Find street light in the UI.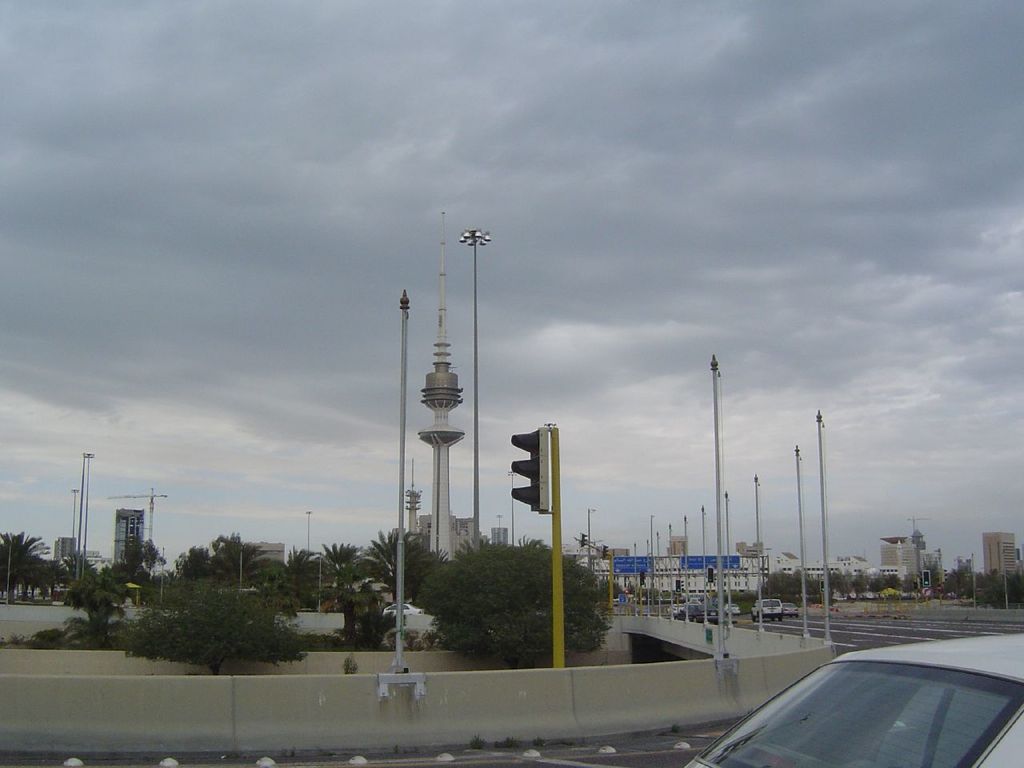
UI element at region(454, 226, 492, 551).
